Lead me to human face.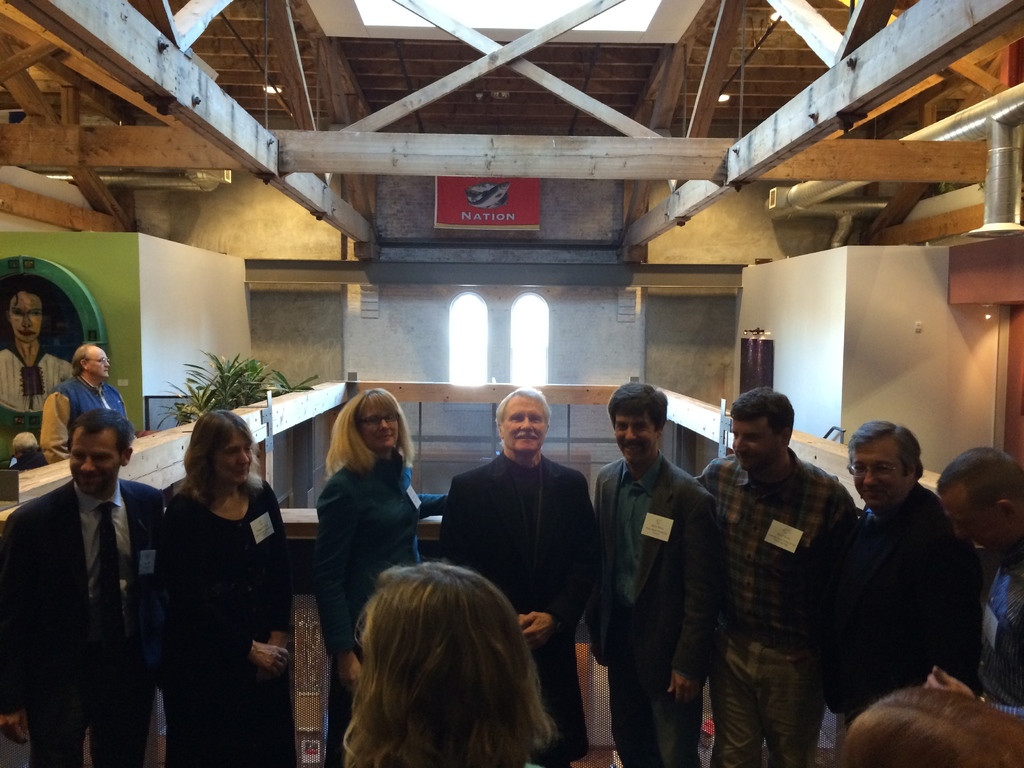
Lead to bbox=[943, 481, 1004, 545].
